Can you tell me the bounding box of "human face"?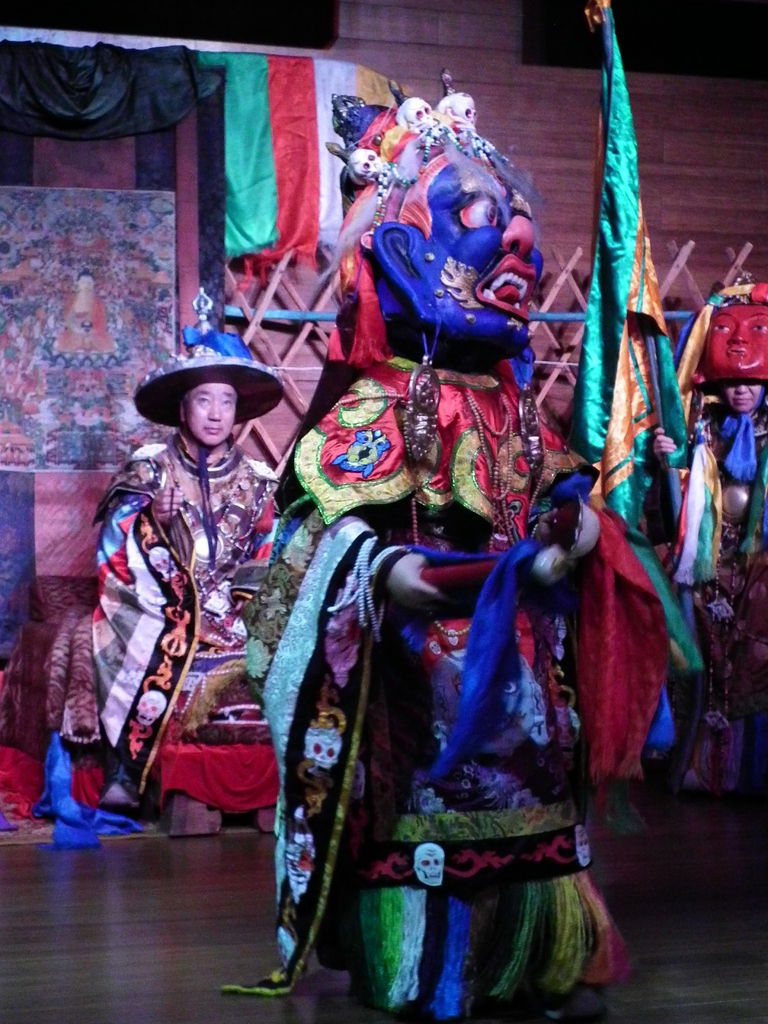
707 300 765 376.
